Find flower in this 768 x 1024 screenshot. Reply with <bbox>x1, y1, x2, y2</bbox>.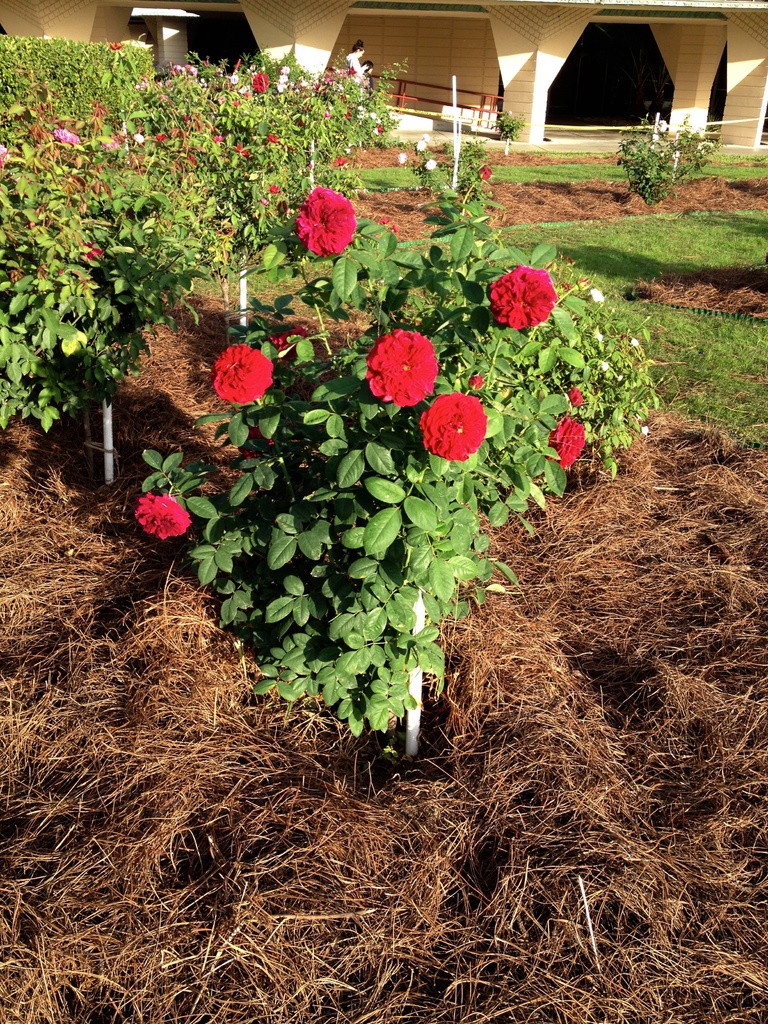
<bbox>639, 425, 648, 434</bbox>.
